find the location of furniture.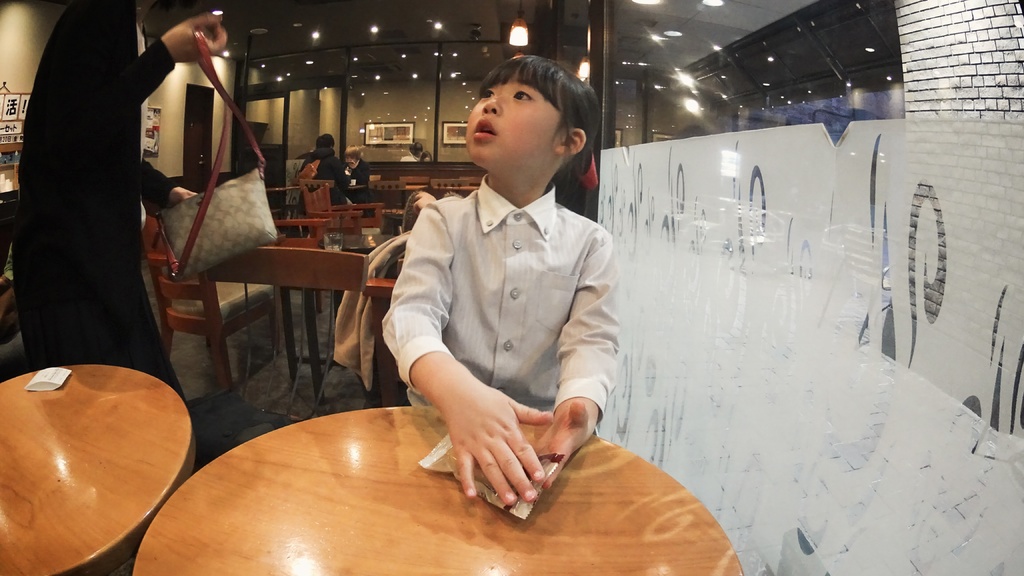
Location: bbox=(132, 401, 740, 574).
